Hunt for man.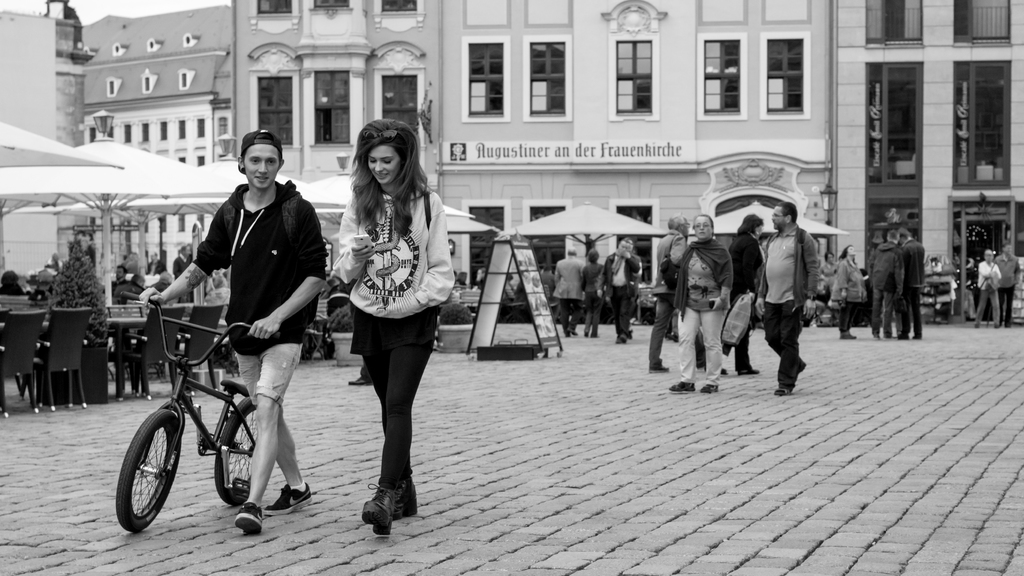
Hunted down at x1=995 y1=243 x2=1021 y2=325.
